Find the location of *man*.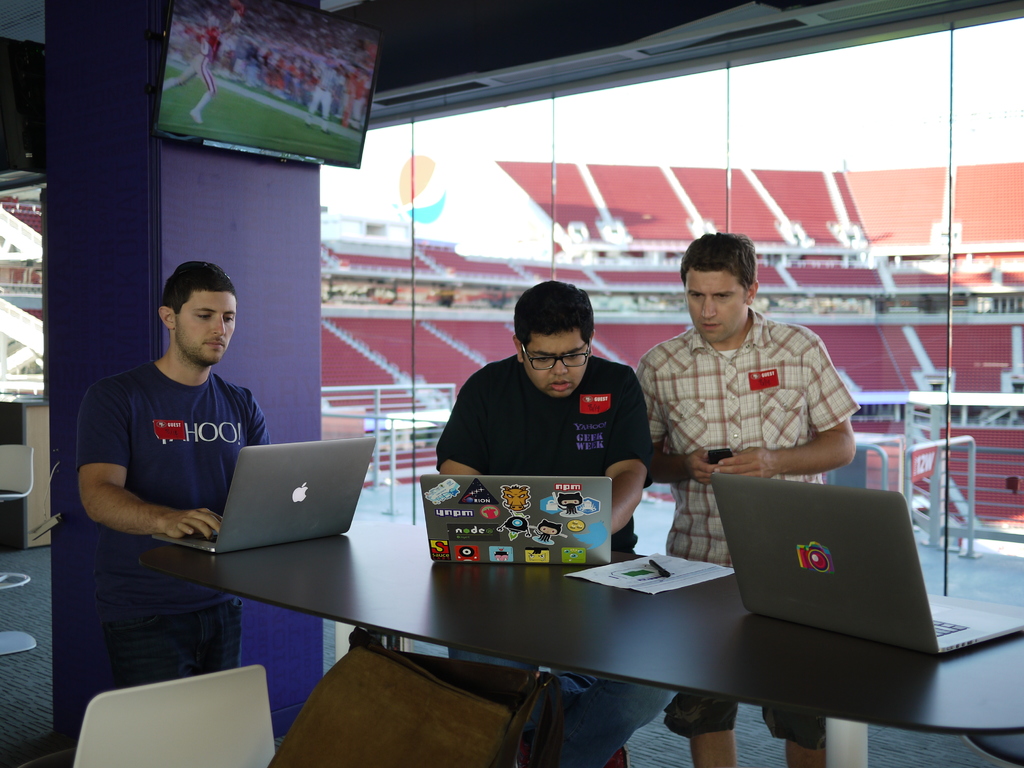
Location: 633, 230, 854, 767.
